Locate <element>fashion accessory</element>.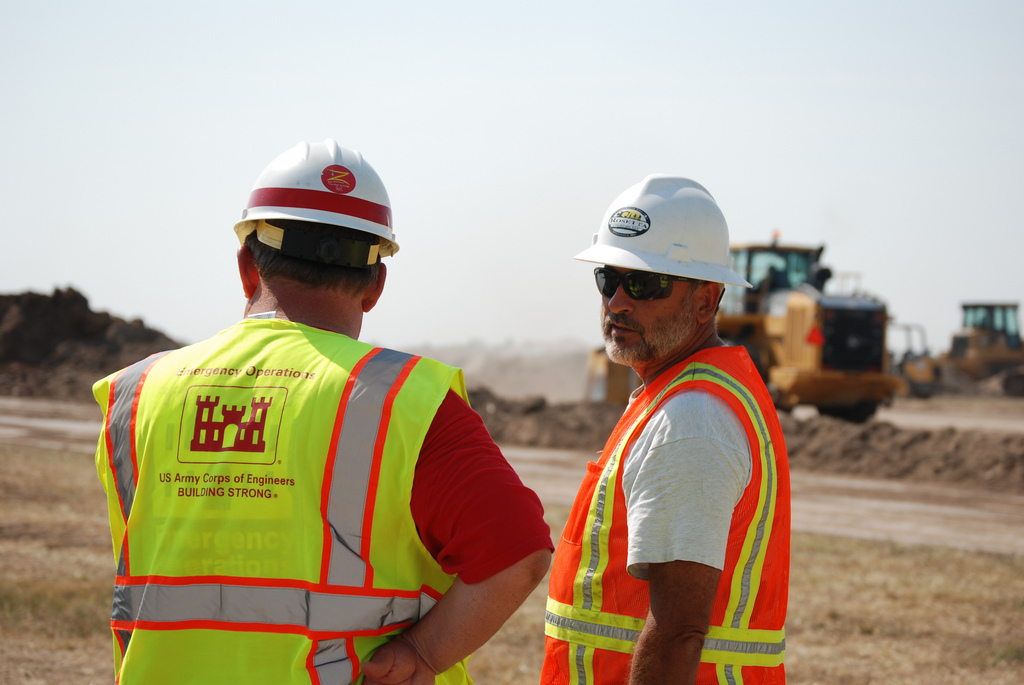
Bounding box: crop(595, 267, 700, 303).
